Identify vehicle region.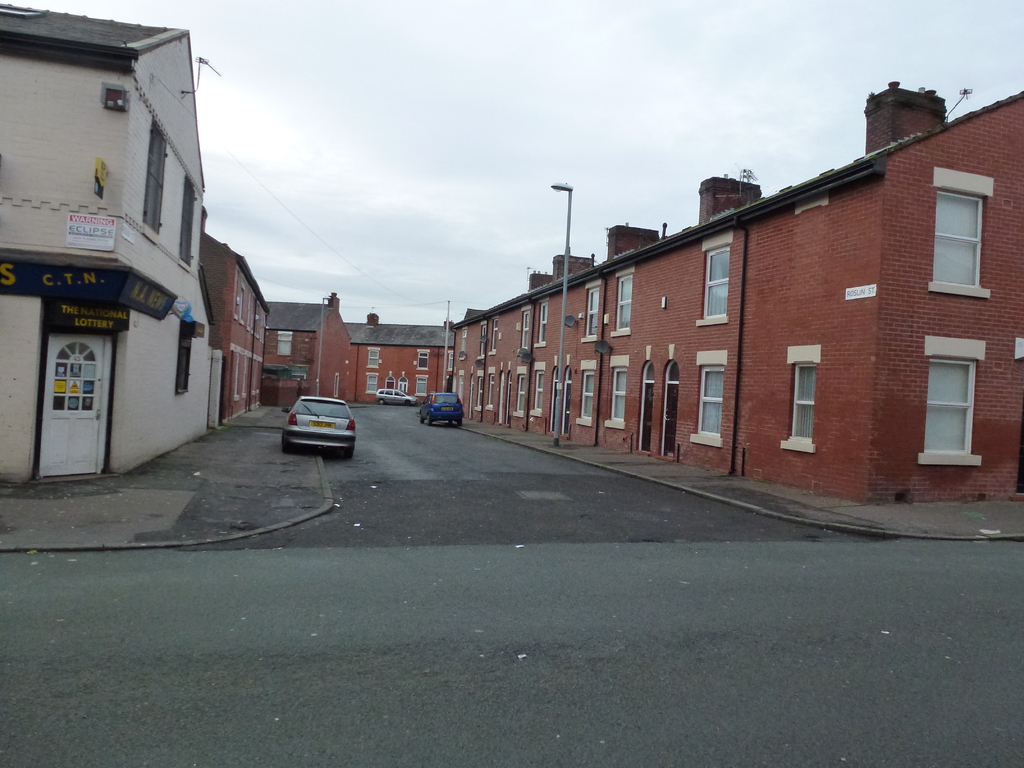
Region: bbox=(280, 394, 355, 457).
